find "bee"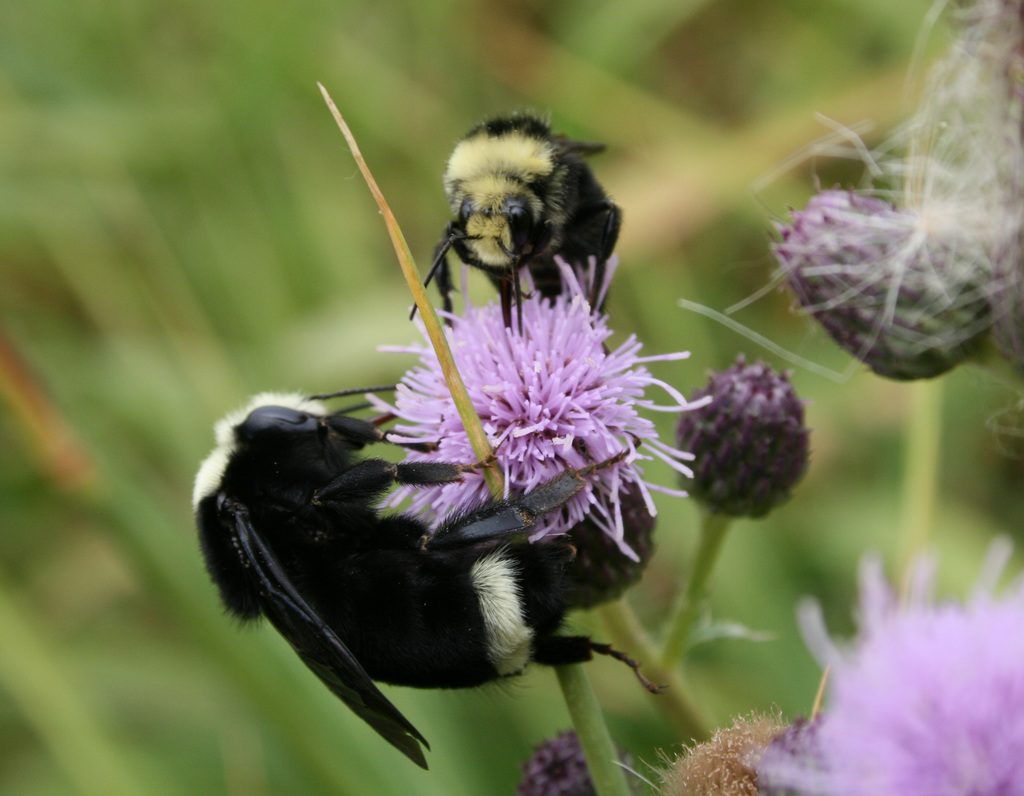
<box>422,107,628,345</box>
